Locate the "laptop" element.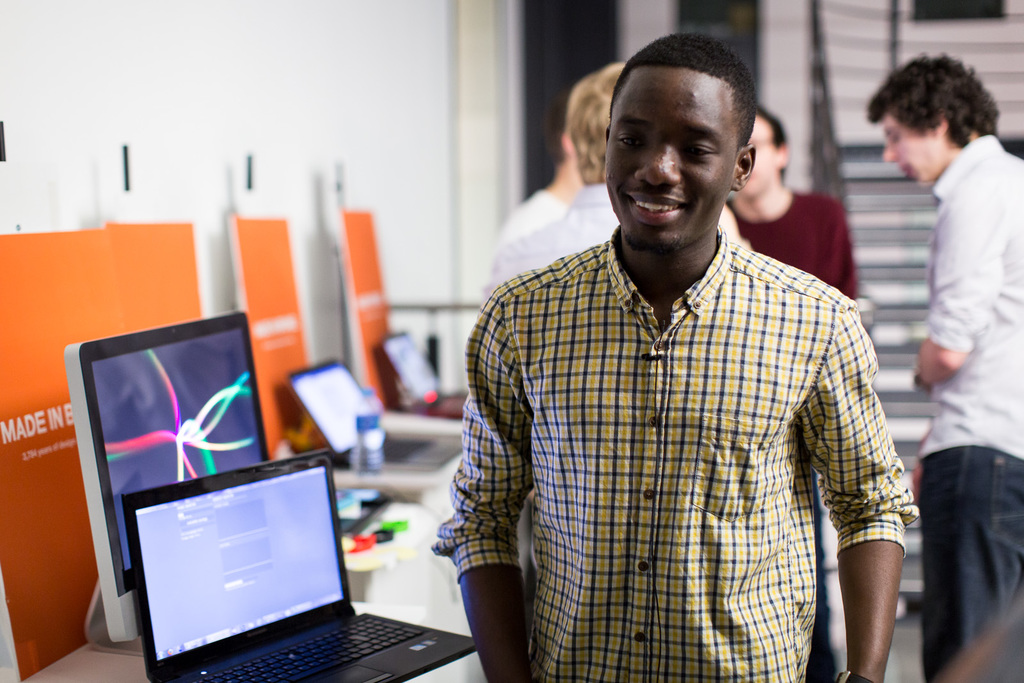
Element bbox: 382 332 470 417.
